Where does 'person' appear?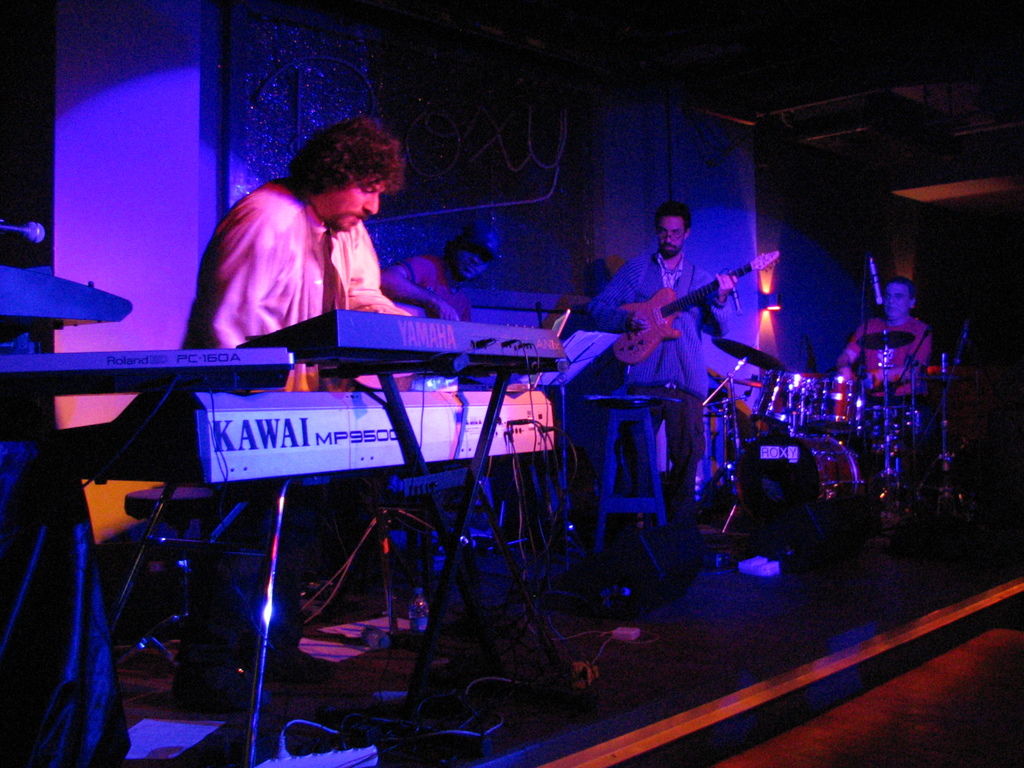
Appears at {"x1": 582, "y1": 204, "x2": 735, "y2": 396}.
